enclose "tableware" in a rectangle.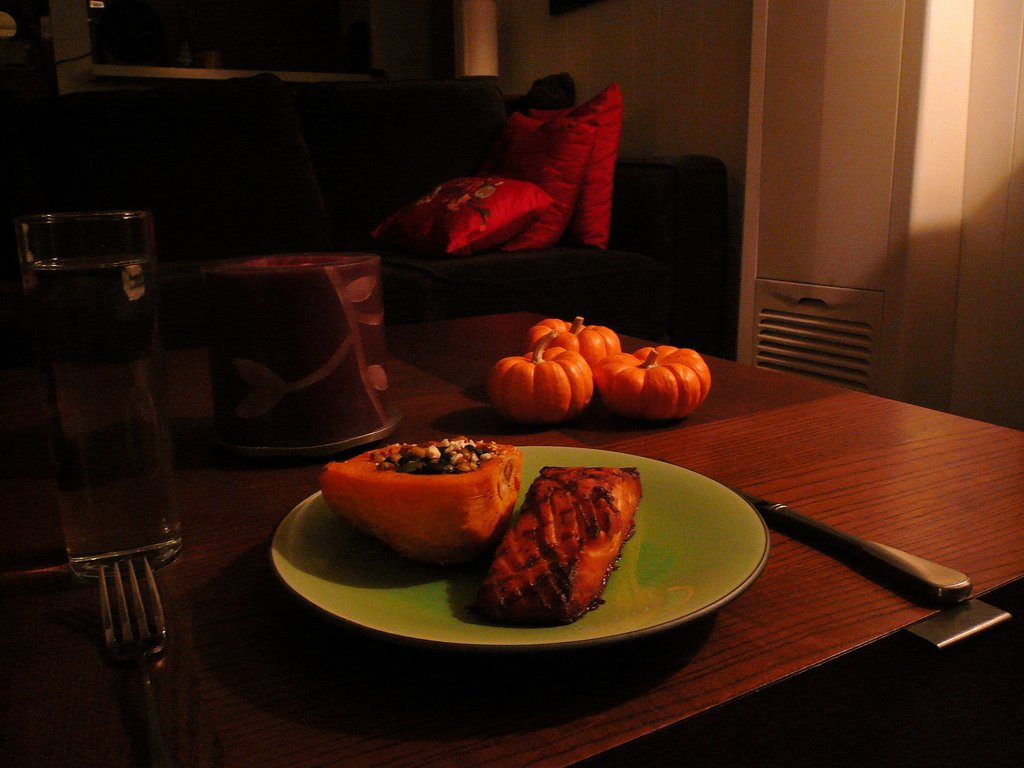
bbox=[206, 252, 401, 464].
